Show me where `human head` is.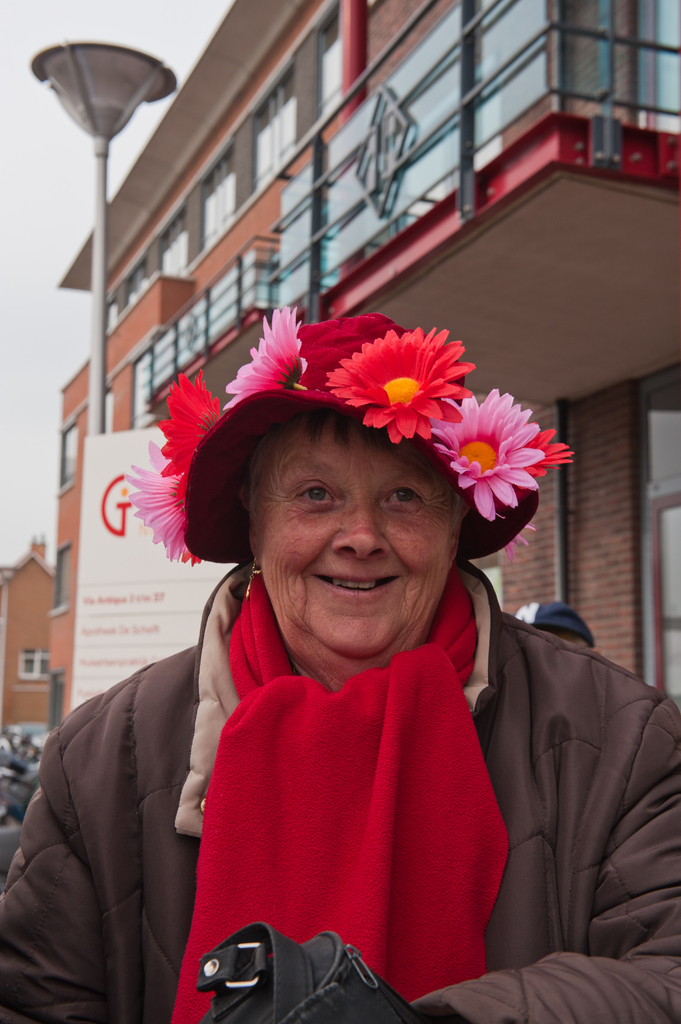
`human head` is at [x1=170, y1=367, x2=513, y2=637].
